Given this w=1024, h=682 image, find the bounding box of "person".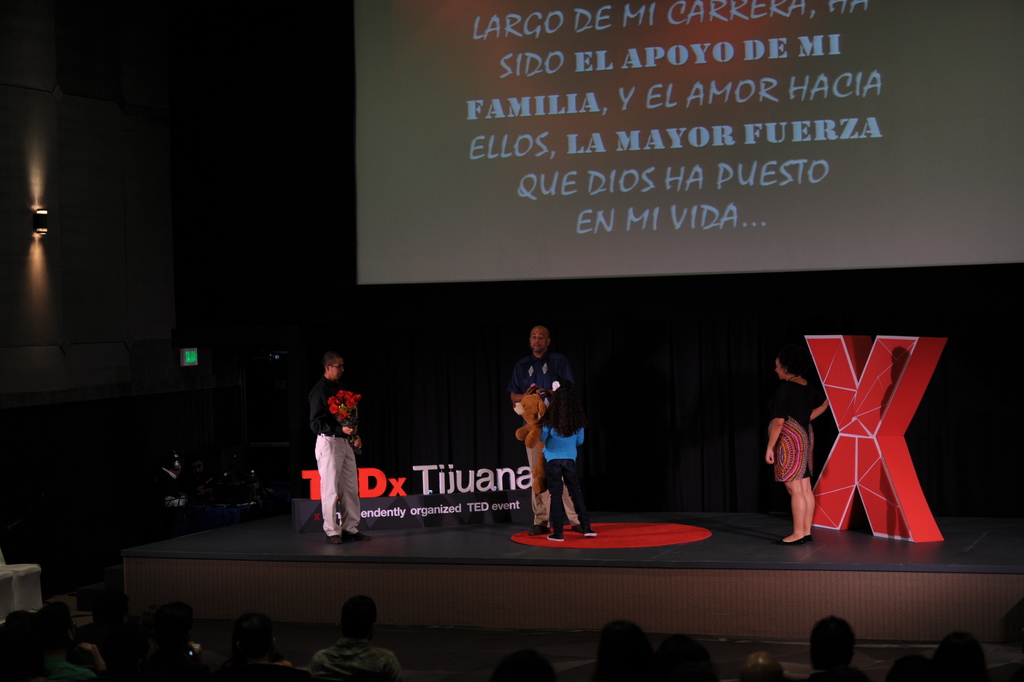
<box>514,318,595,556</box>.
